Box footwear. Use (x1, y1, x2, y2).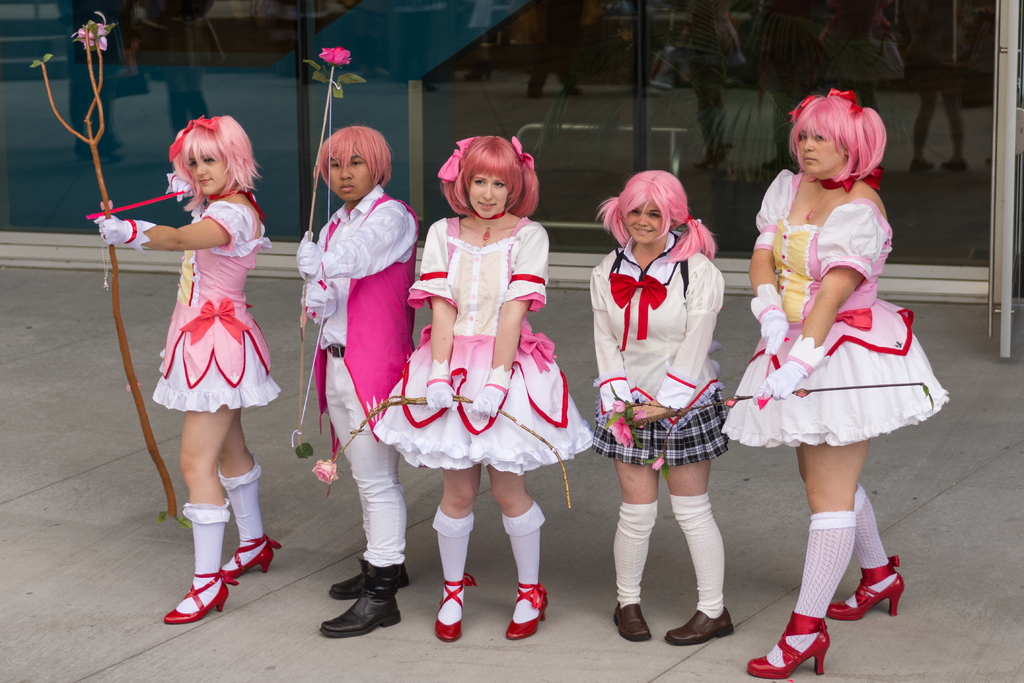
(328, 557, 410, 601).
